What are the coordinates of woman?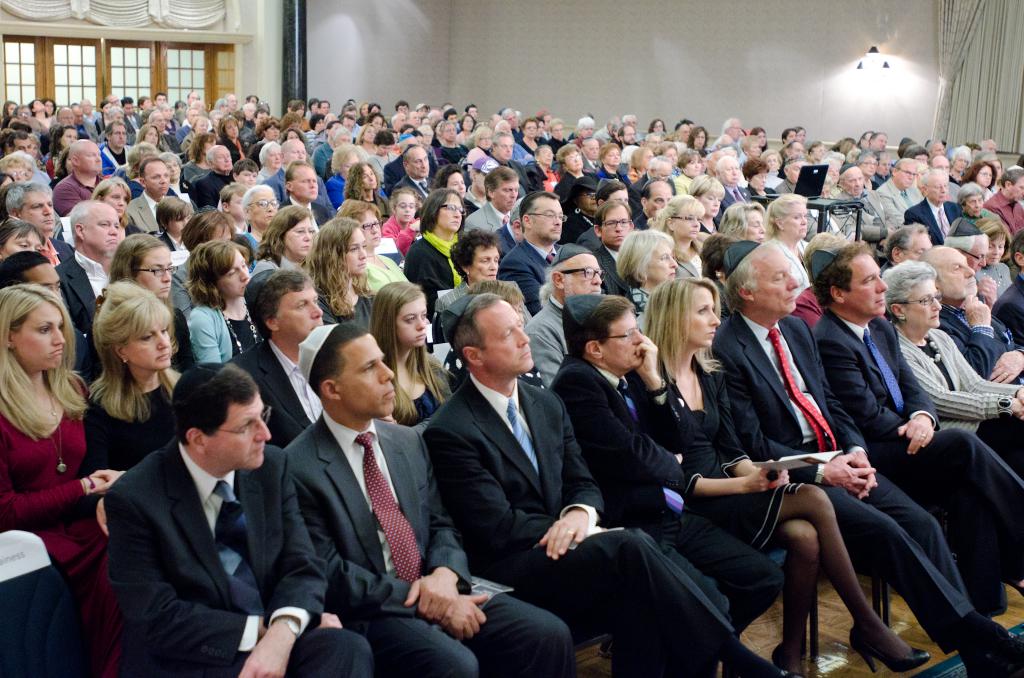
box(749, 125, 773, 149).
